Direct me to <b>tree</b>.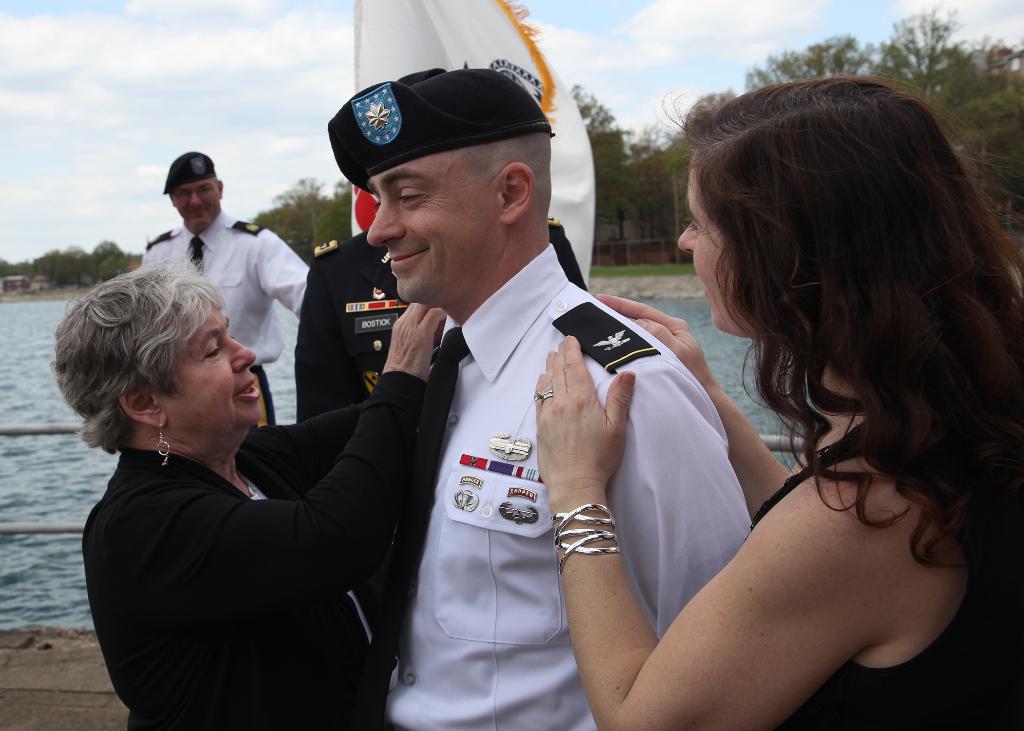
Direction: bbox=[876, 2, 964, 107].
